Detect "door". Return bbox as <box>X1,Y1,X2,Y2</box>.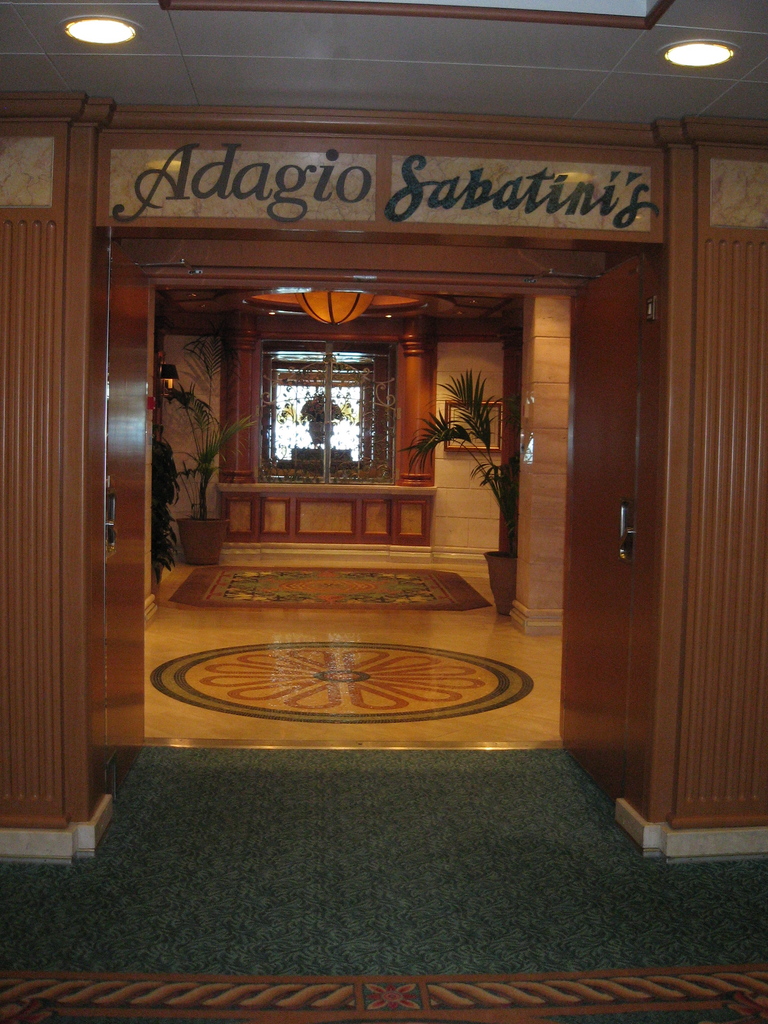
<box>101,257,159,803</box>.
